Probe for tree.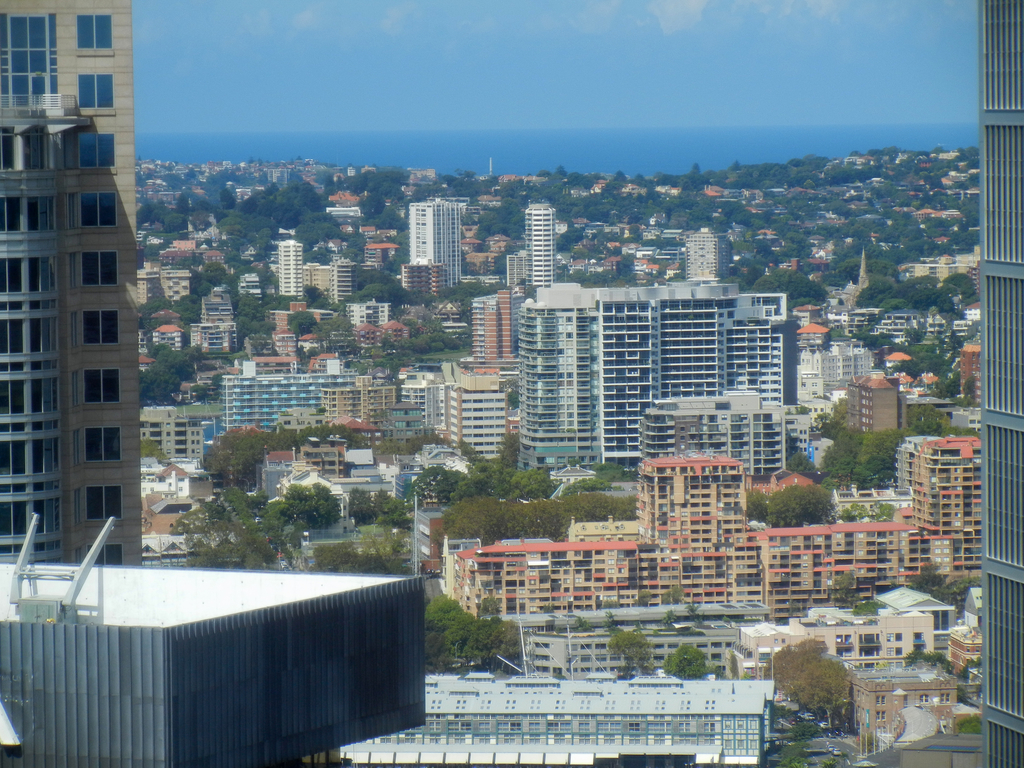
Probe result: box=[744, 486, 769, 524].
